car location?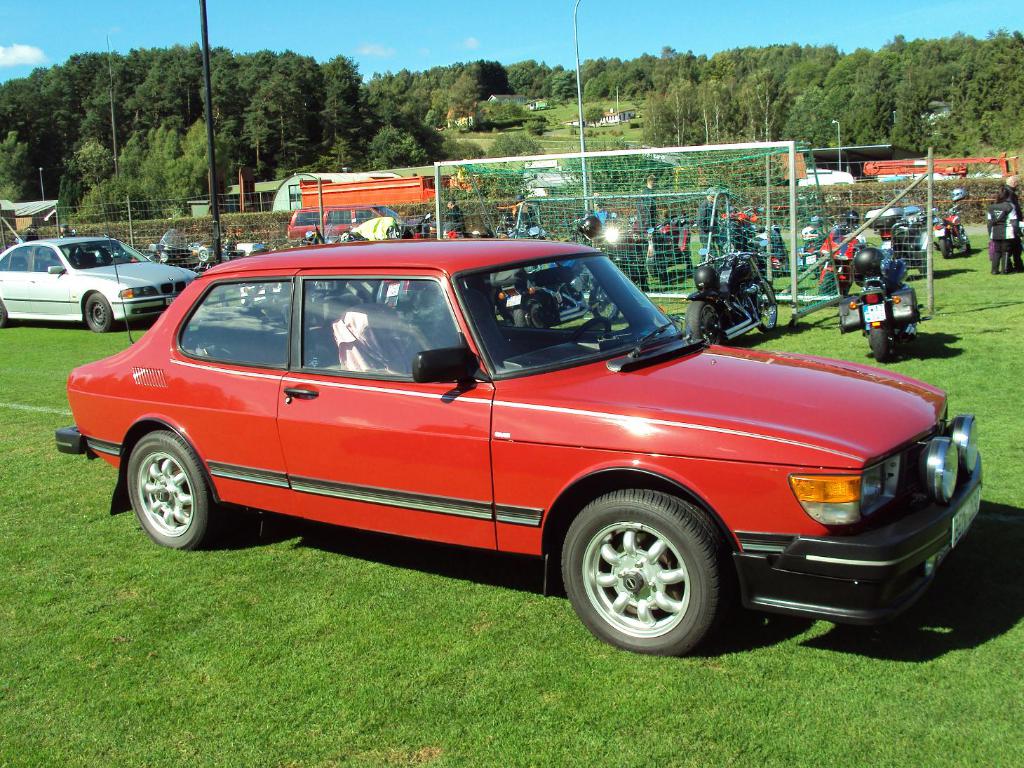
[left=50, top=237, right=990, bottom=703]
